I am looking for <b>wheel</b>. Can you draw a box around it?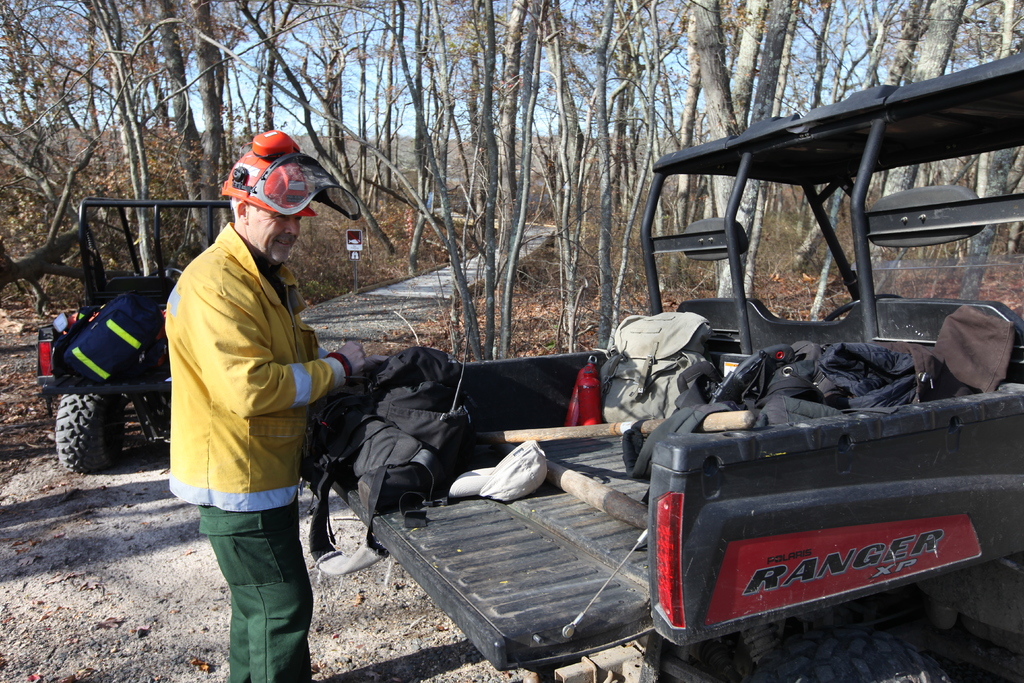
Sure, the bounding box is bbox=[742, 621, 953, 682].
